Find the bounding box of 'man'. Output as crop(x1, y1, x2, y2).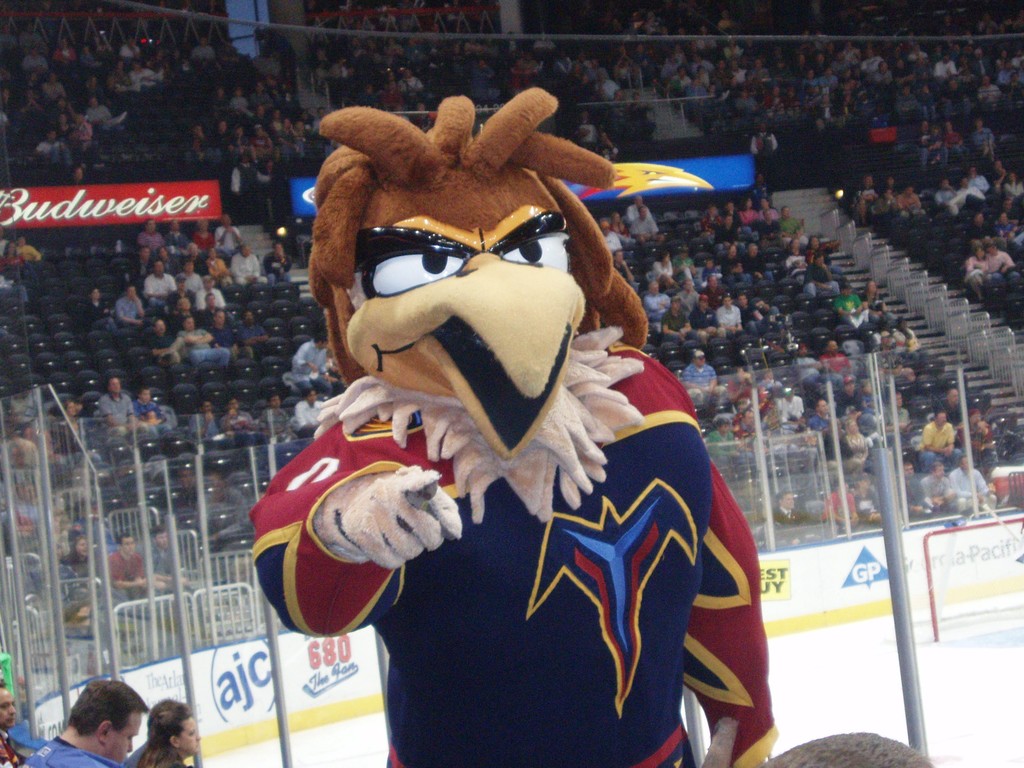
crop(233, 303, 270, 360).
